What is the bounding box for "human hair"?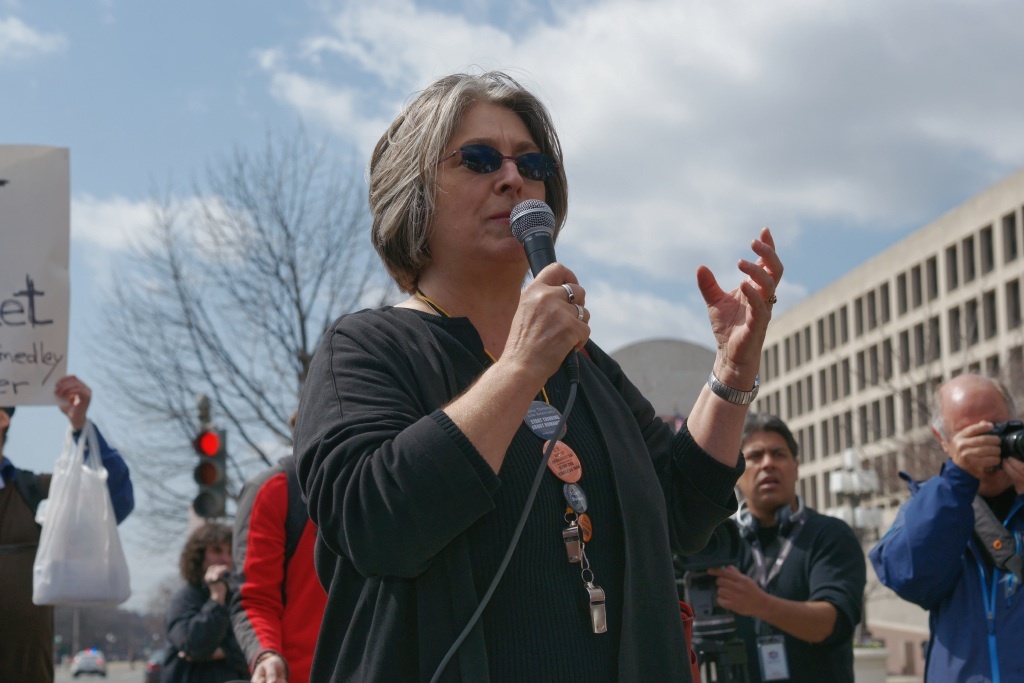
bbox=(180, 522, 231, 590).
